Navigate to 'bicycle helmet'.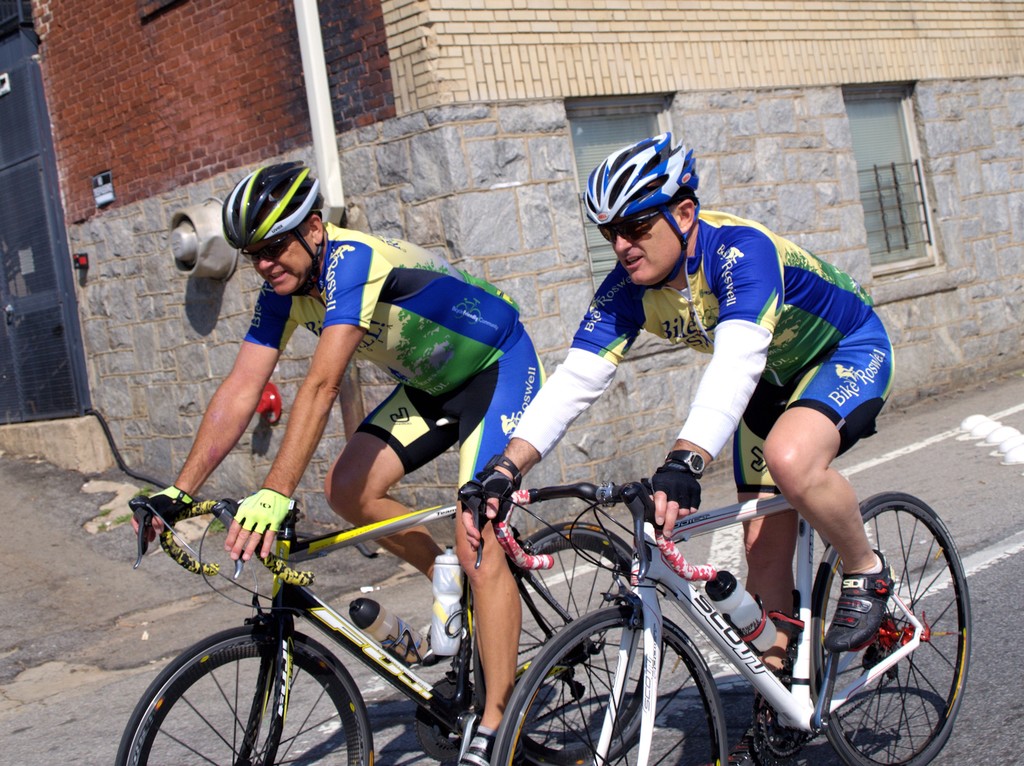
Navigation target: <region>223, 160, 327, 252</region>.
